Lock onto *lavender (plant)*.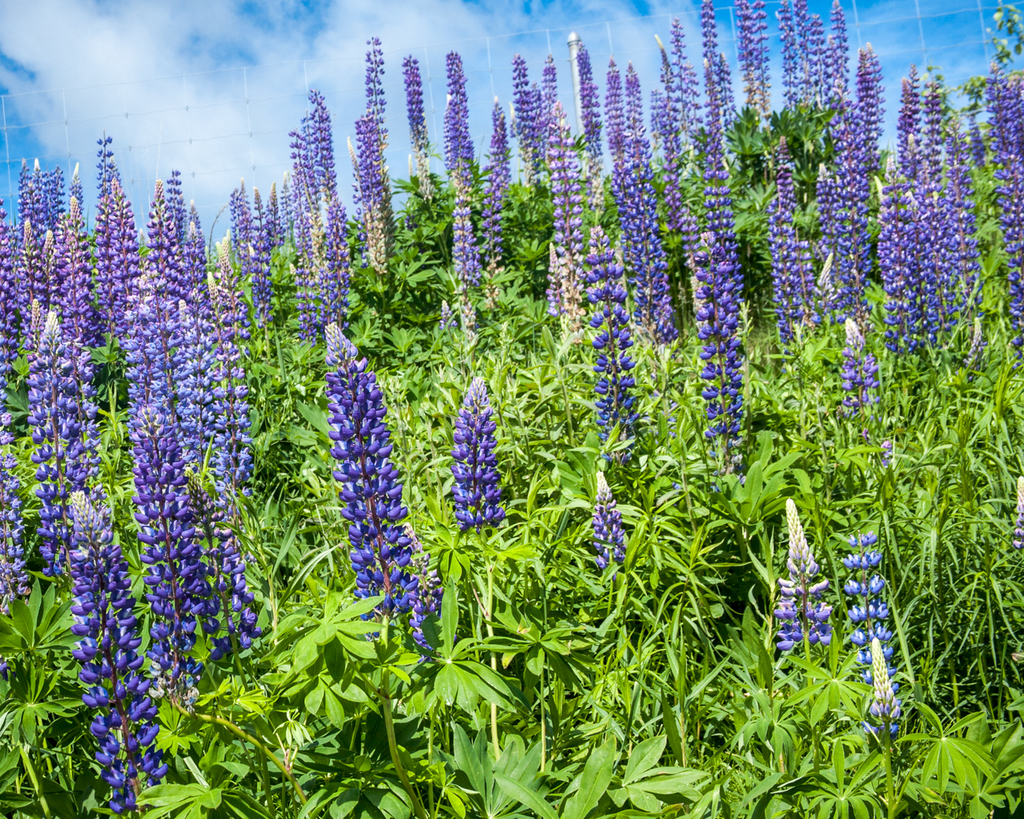
Locked: detection(547, 101, 581, 285).
